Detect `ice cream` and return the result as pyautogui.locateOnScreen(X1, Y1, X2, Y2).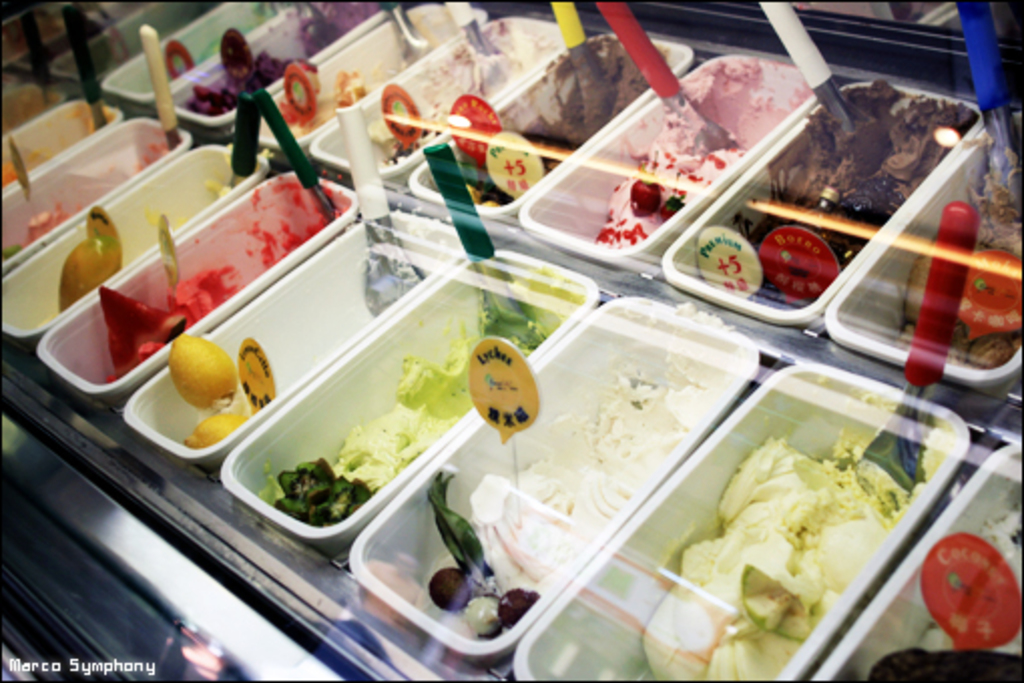
pyautogui.locateOnScreen(4, 115, 177, 237).
